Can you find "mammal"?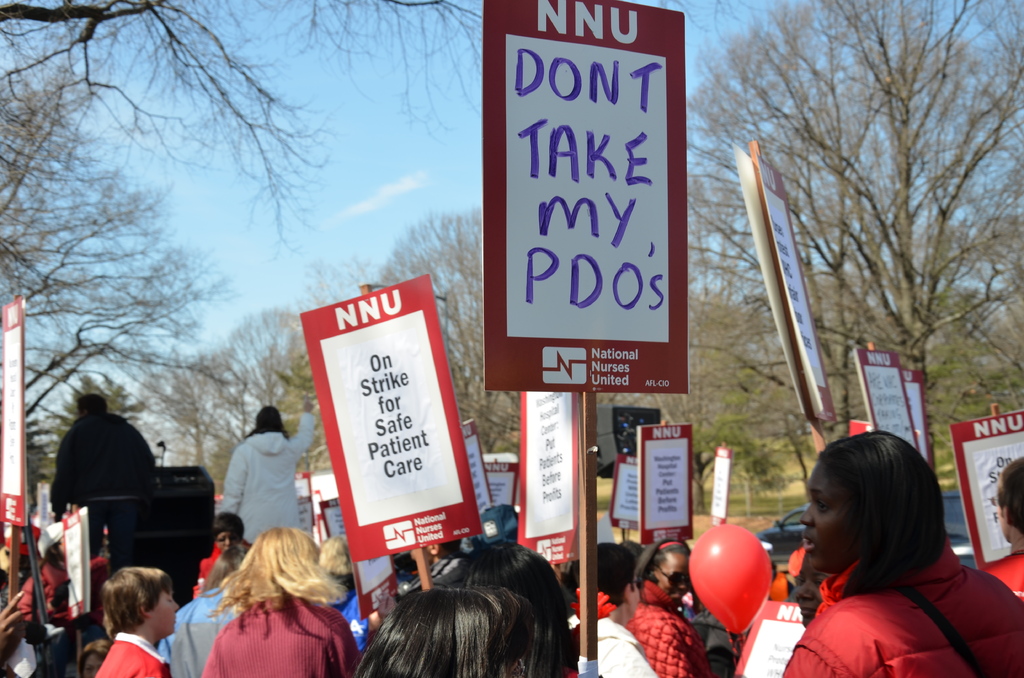
Yes, bounding box: bbox=[86, 568, 175, 677].
